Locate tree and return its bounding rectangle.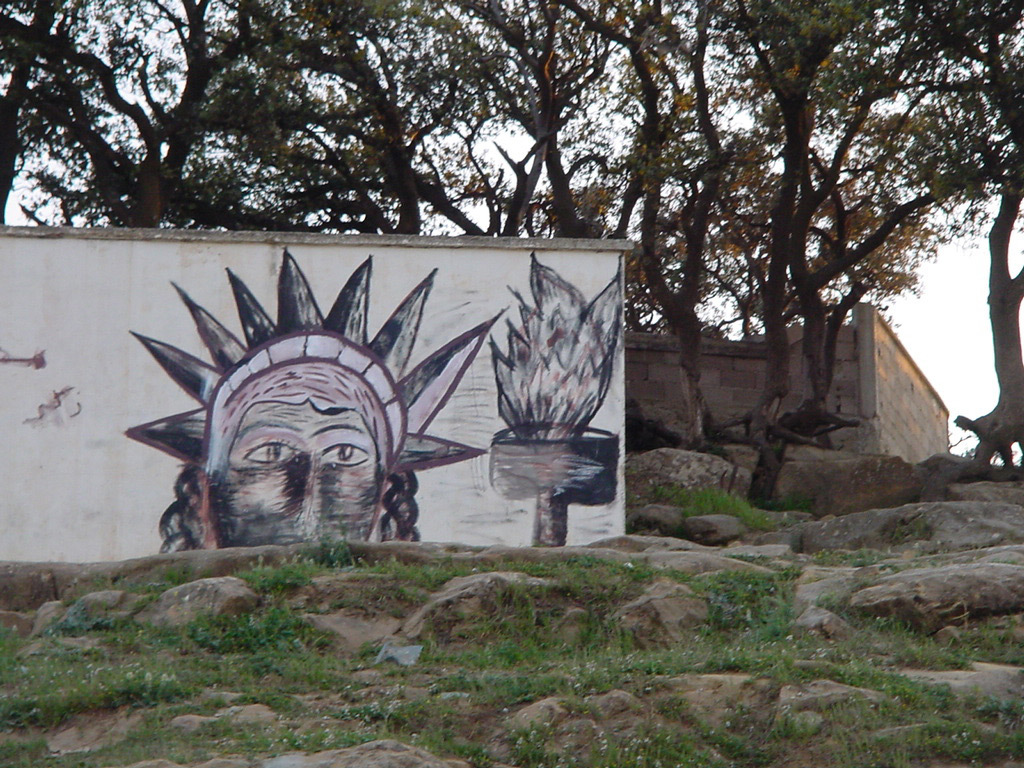
678:0:1023:491.
